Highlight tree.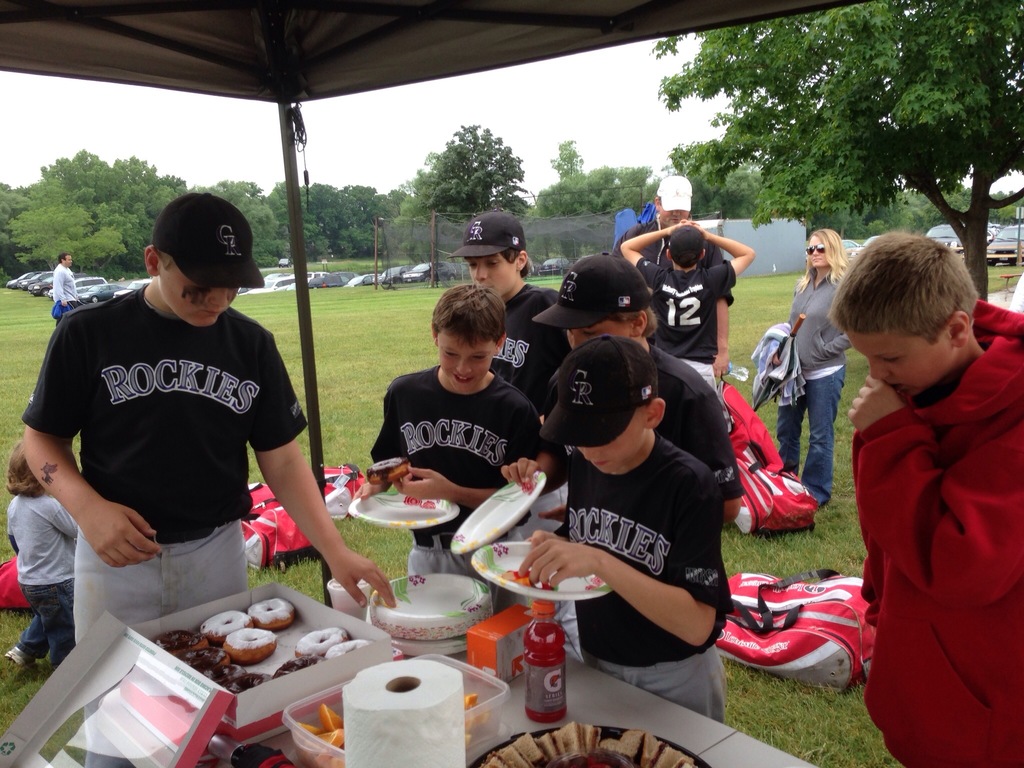
Highlighted region: 653,3,1023,310.
